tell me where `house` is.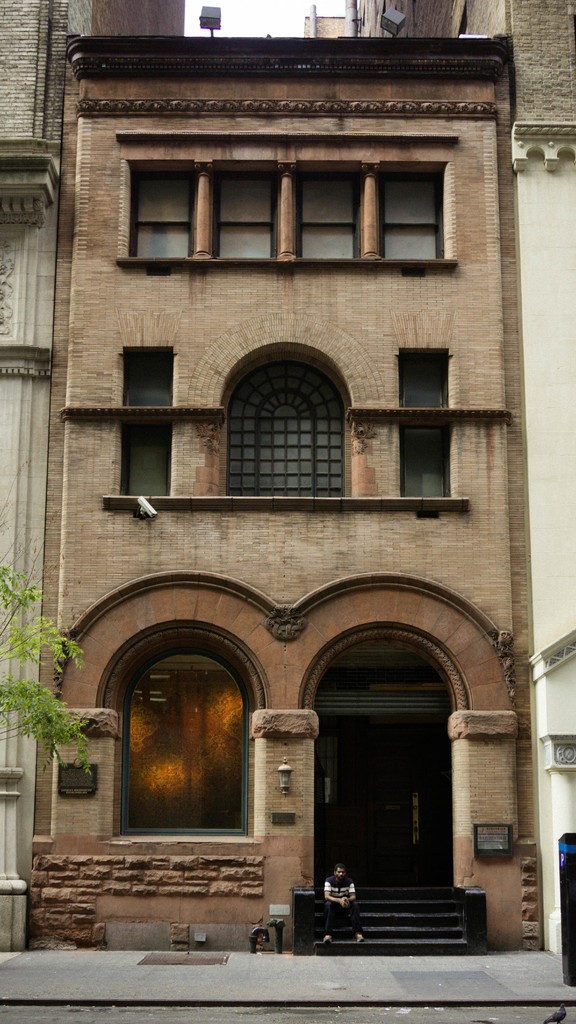
`house` is at (23,37,546,952).
